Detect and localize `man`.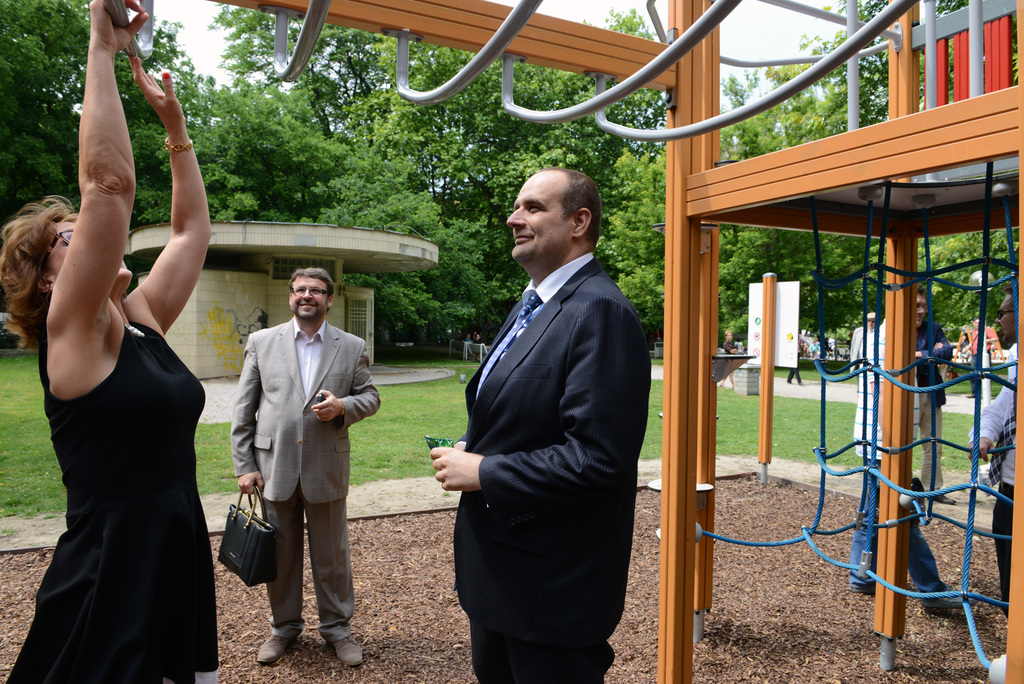
Localized at bbox(233, 263, 383, 669).
